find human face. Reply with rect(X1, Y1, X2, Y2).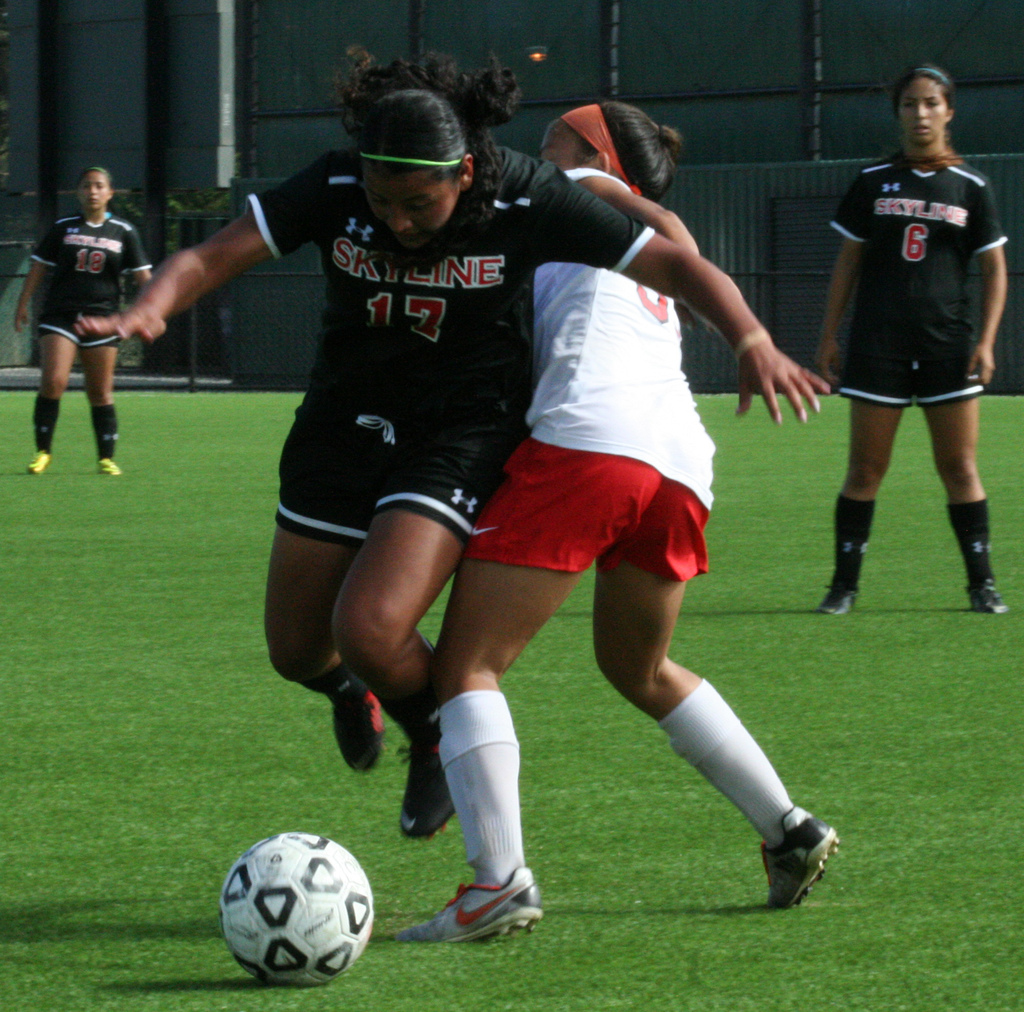
rect(78, 172, 111, 211).
